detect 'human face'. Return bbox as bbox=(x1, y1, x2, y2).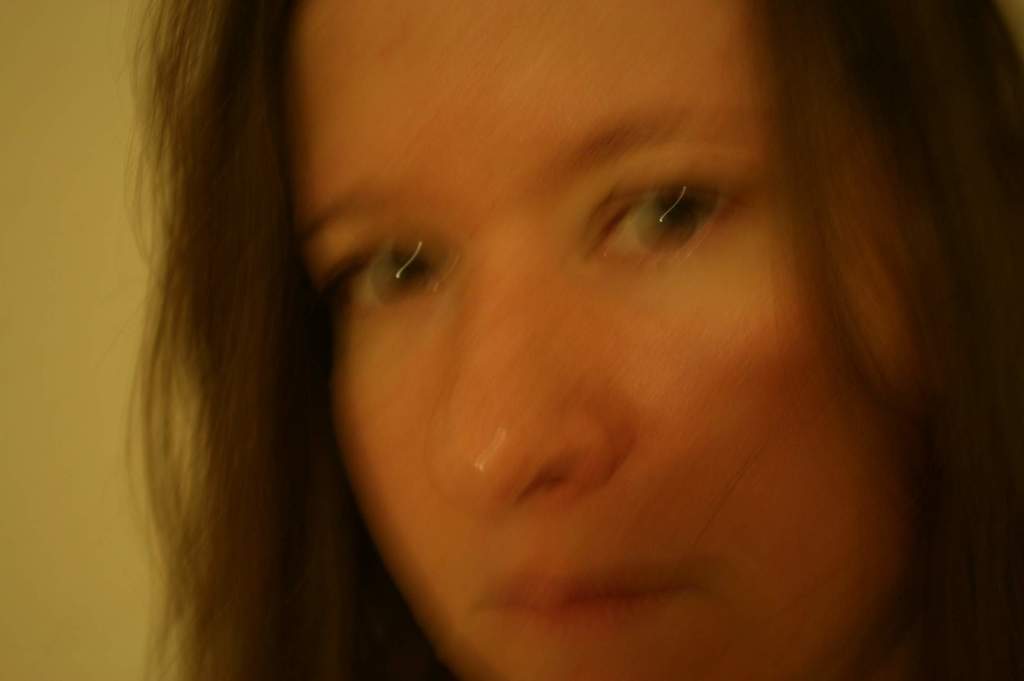
bbox=(283, 0, 913, 680).
